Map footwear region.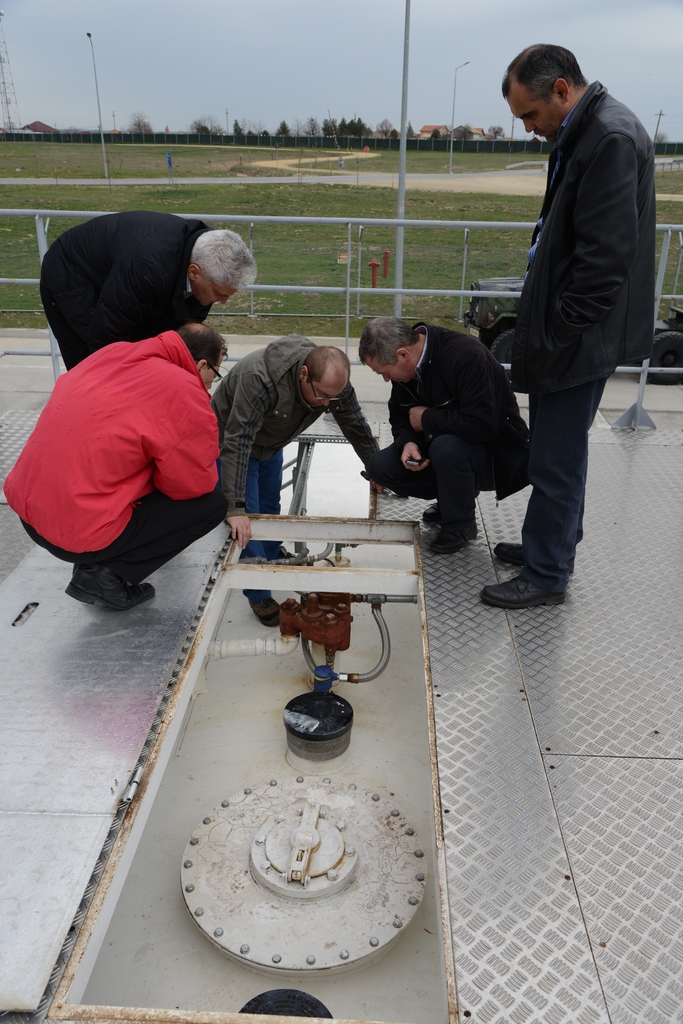
Mapped to 127, 584, 157, 608.
